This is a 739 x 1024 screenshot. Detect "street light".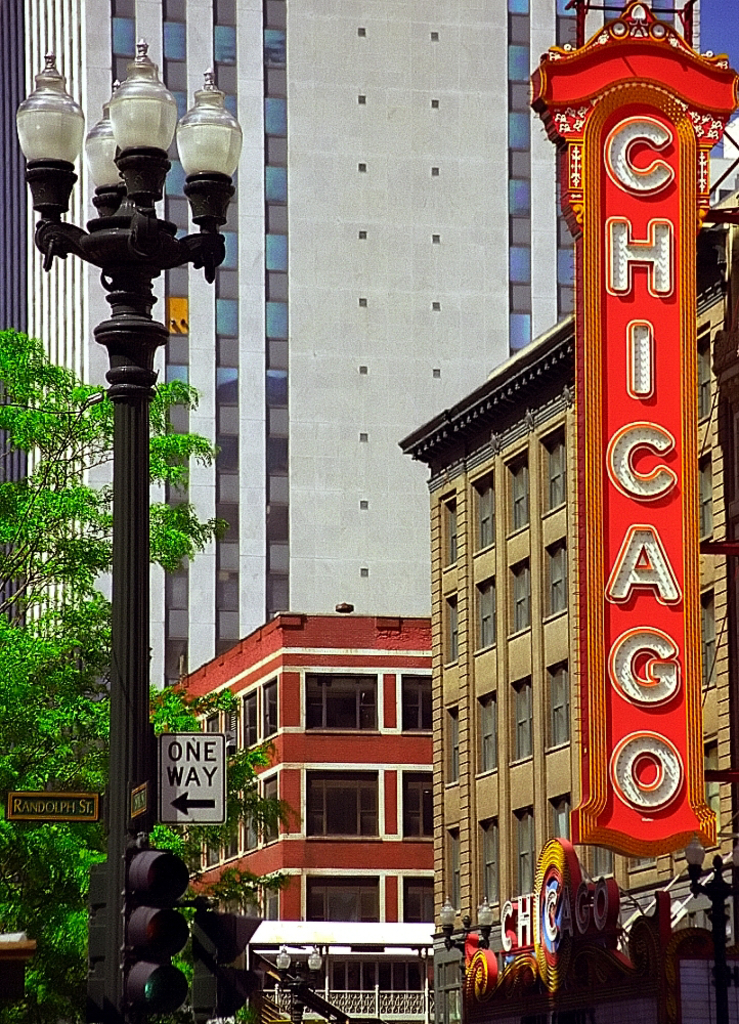
rect(273, 937, 324, 1023).
